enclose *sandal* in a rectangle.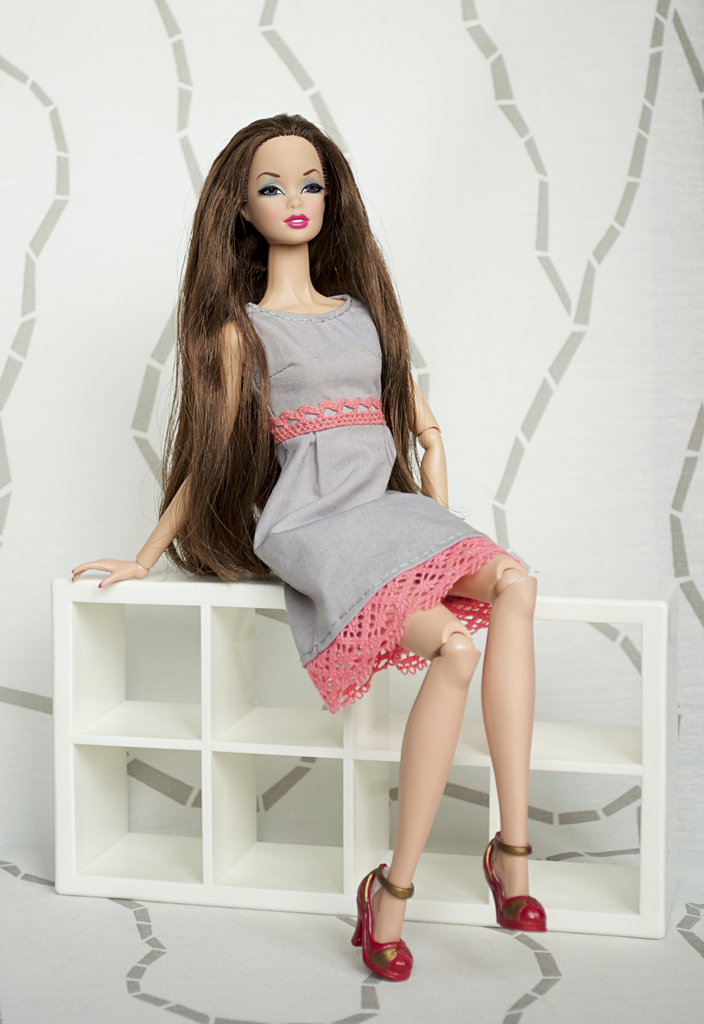
region(486, 835, 548, 931).
